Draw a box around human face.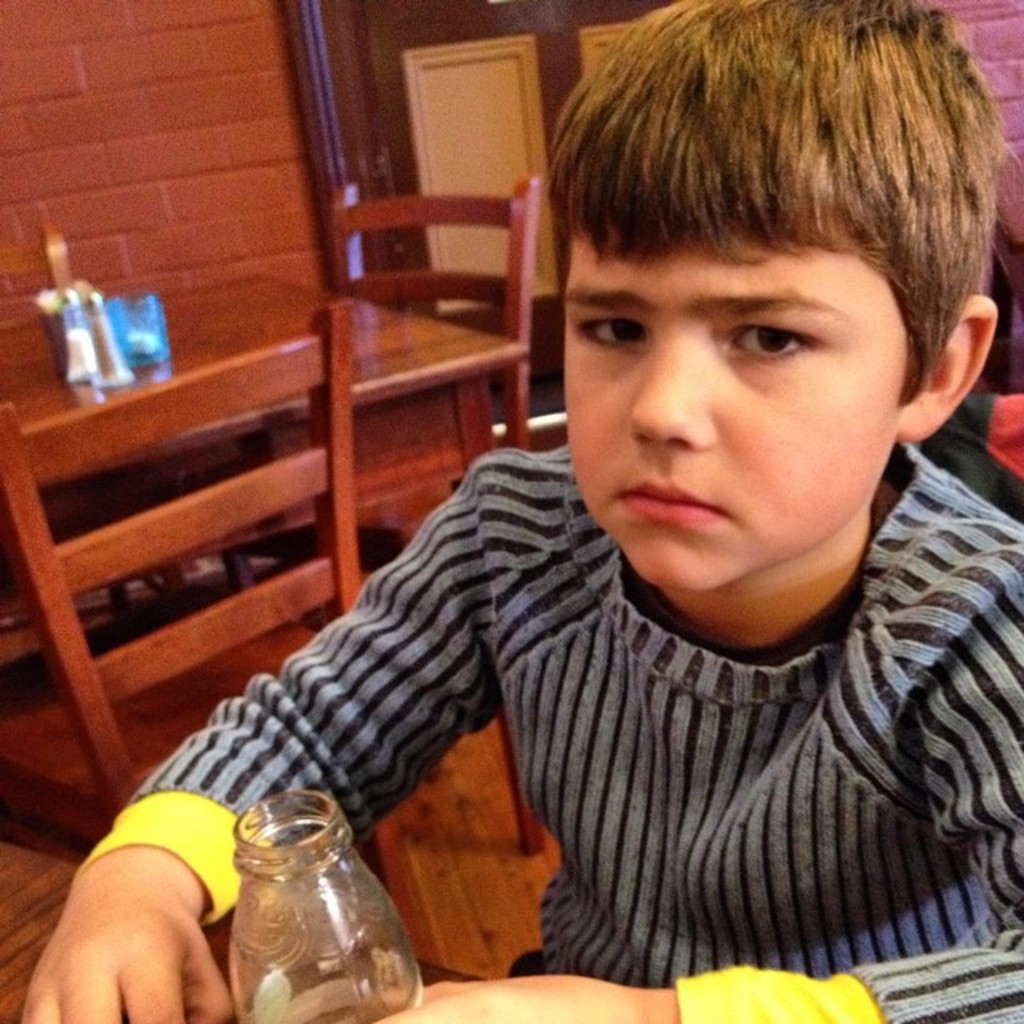
557,237,906,605.
